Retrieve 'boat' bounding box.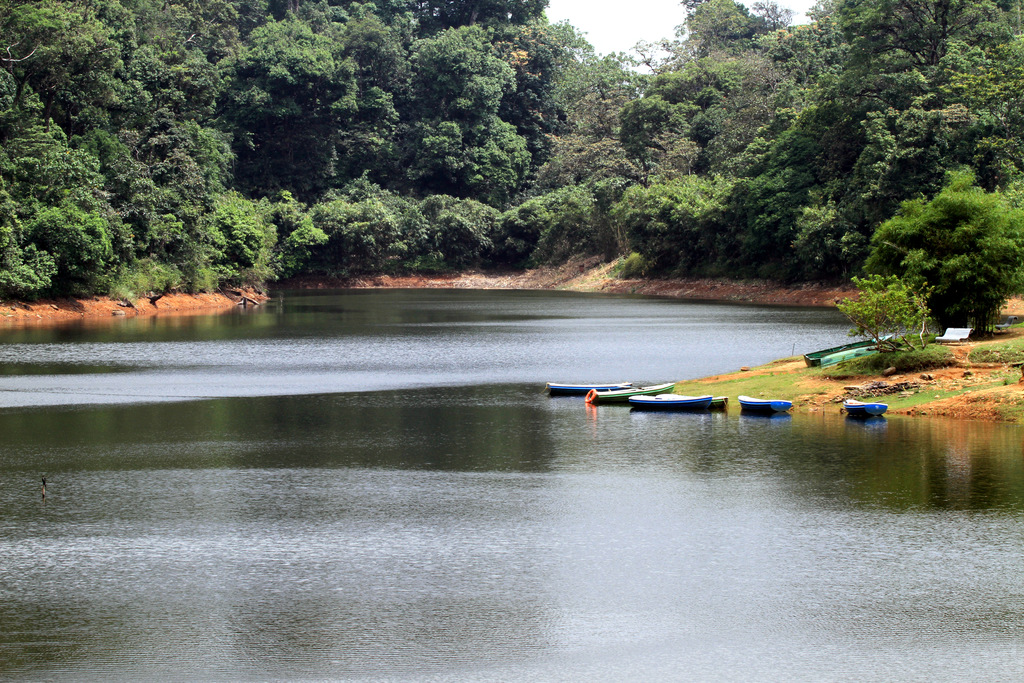
Bounding box: 630,391,719,409.
